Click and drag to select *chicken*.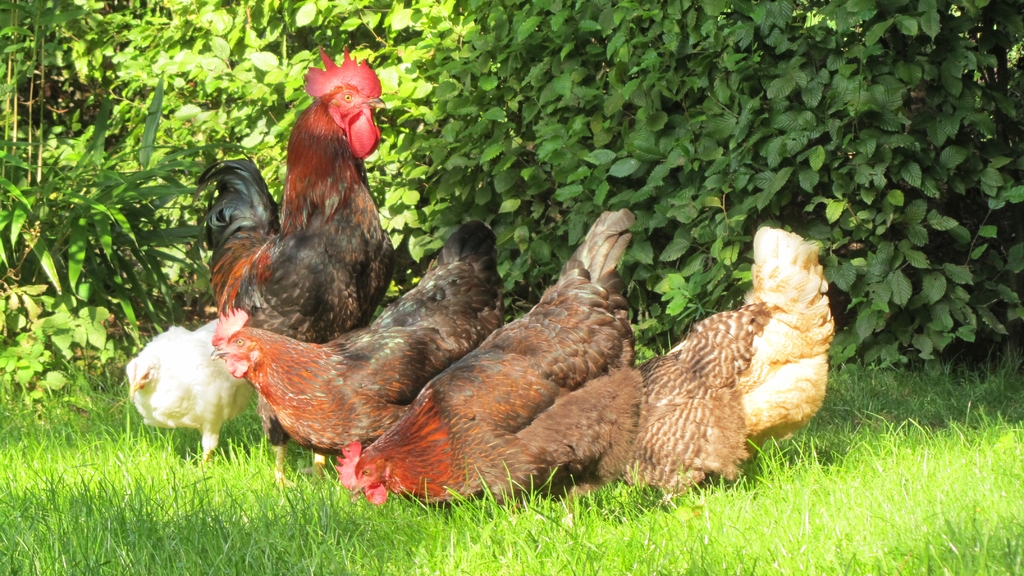
Selection: {"left": 195, "top": 55, "right": 408, "bottom": 346}.
